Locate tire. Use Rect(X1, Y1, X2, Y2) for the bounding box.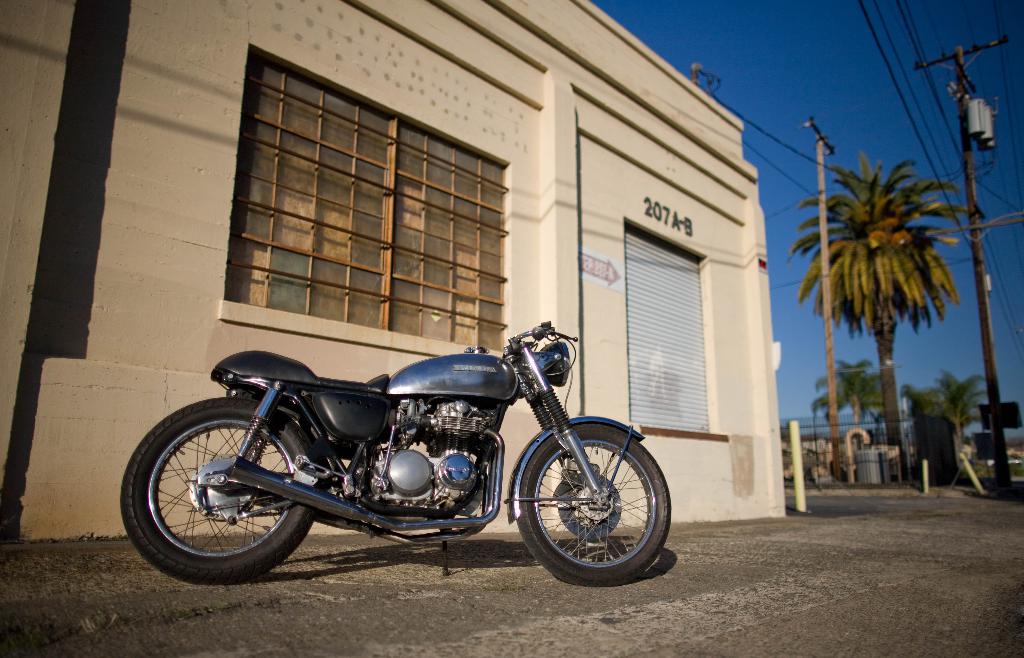
Rect(118, 397, 331, 584).
